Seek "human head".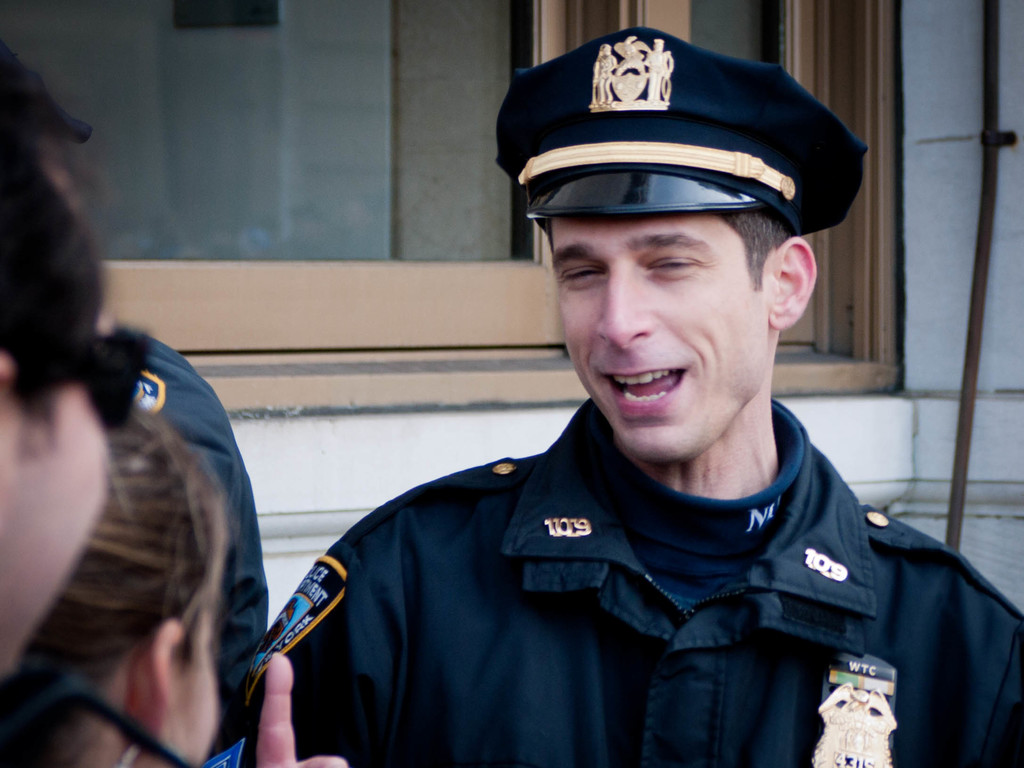
(516, 126, 827, 438).
